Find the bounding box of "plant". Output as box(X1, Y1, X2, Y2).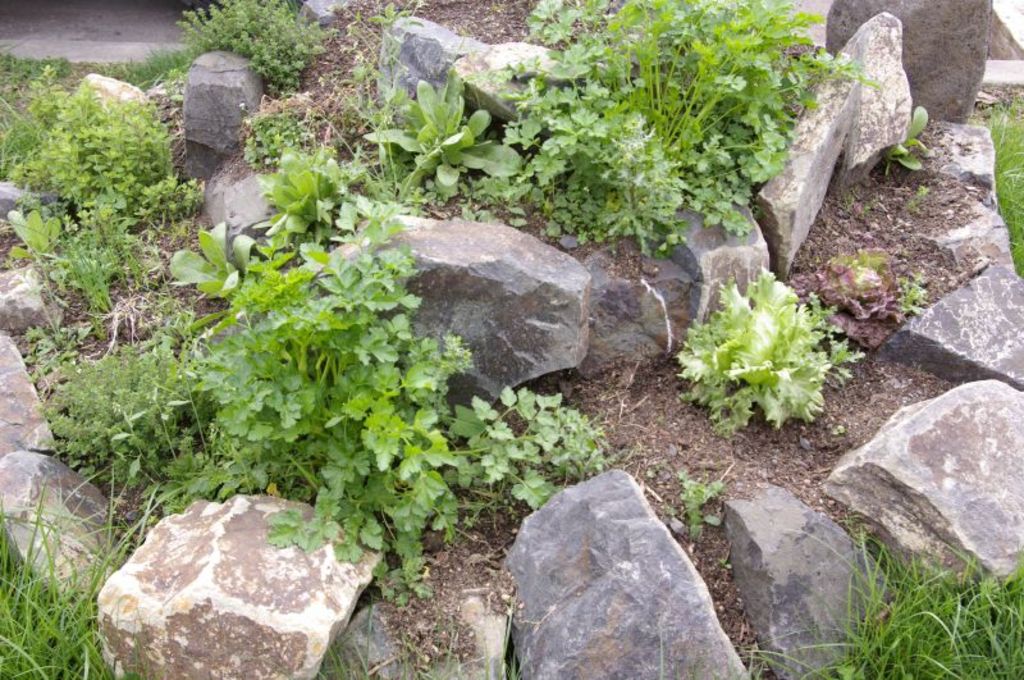
box(671, 257, 933, 438).
